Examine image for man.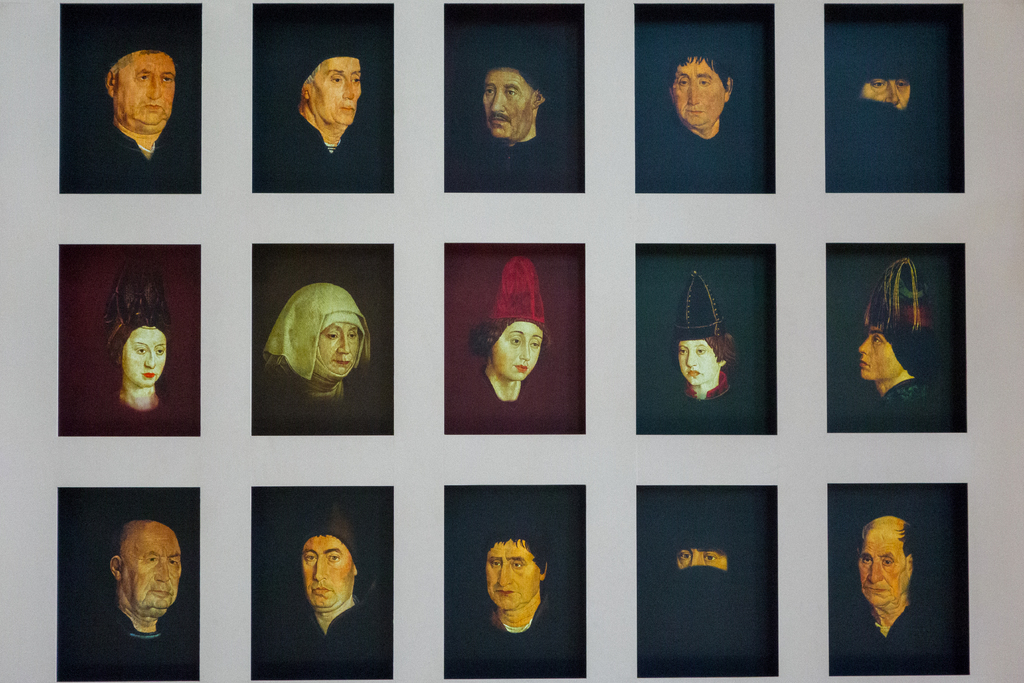
Examination result: bbox=(844, 517, 960, 659).
